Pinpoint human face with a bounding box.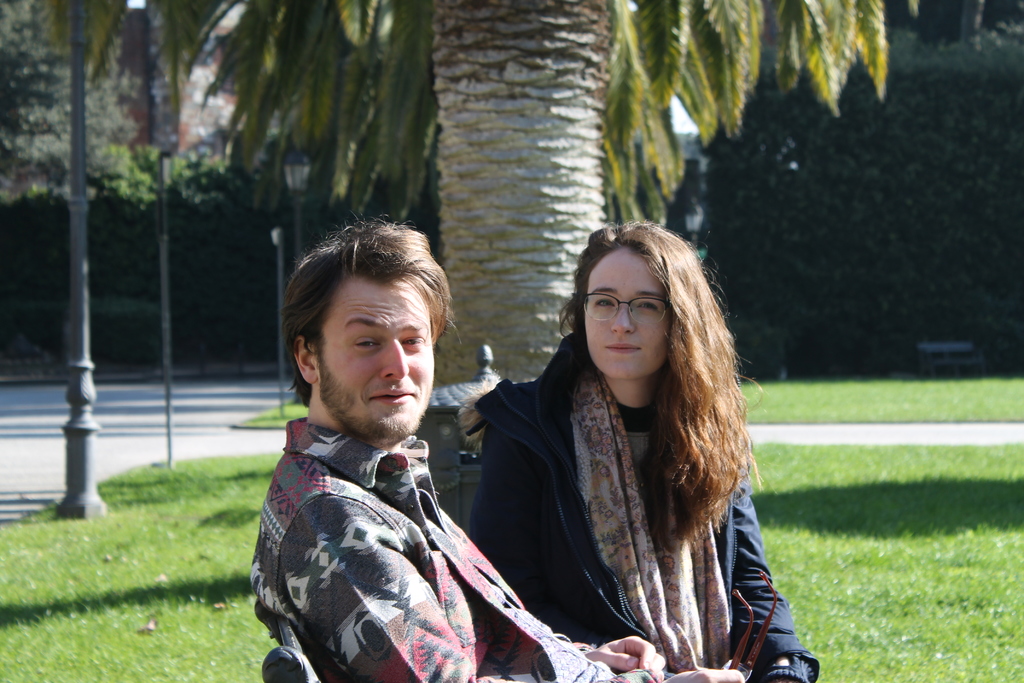
l=322, t=281, r=436, b=441.
